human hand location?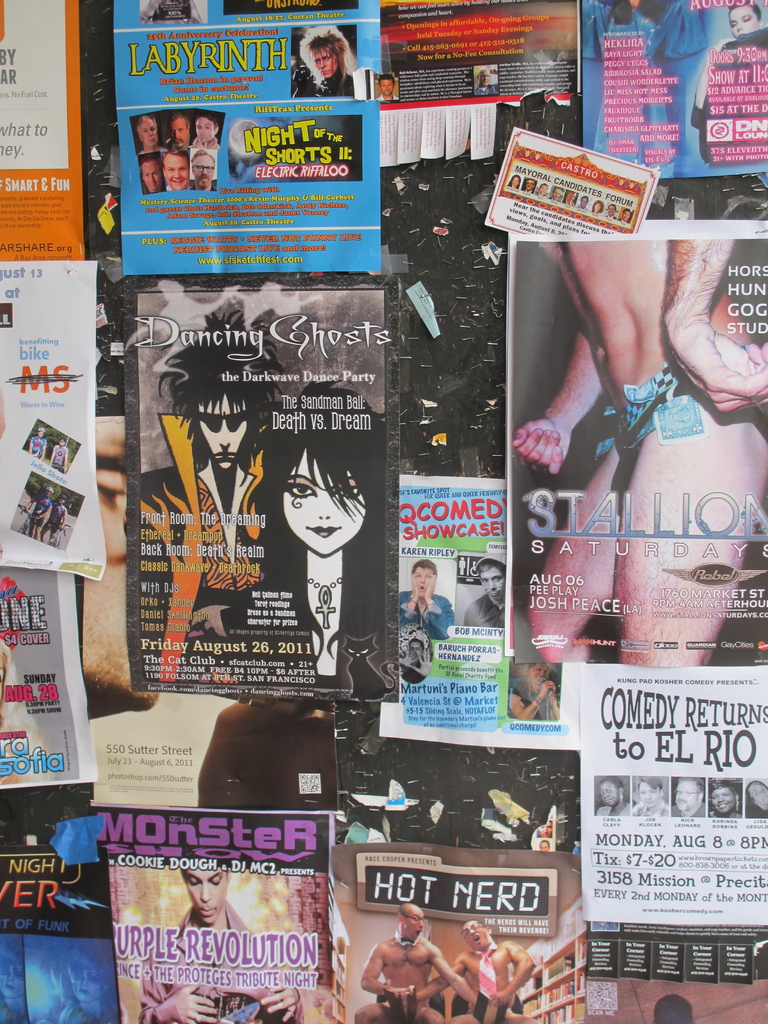
bbox=(484, 988, 509, 1007)
